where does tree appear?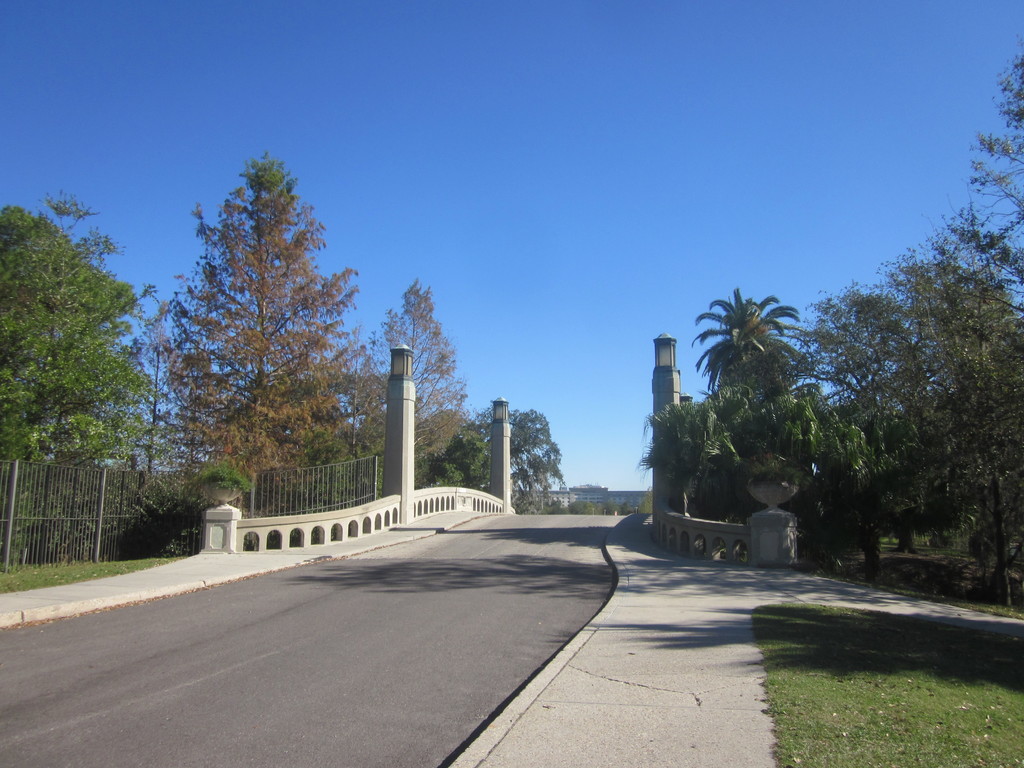
Appears at detection(691, 287, 801, 398).
